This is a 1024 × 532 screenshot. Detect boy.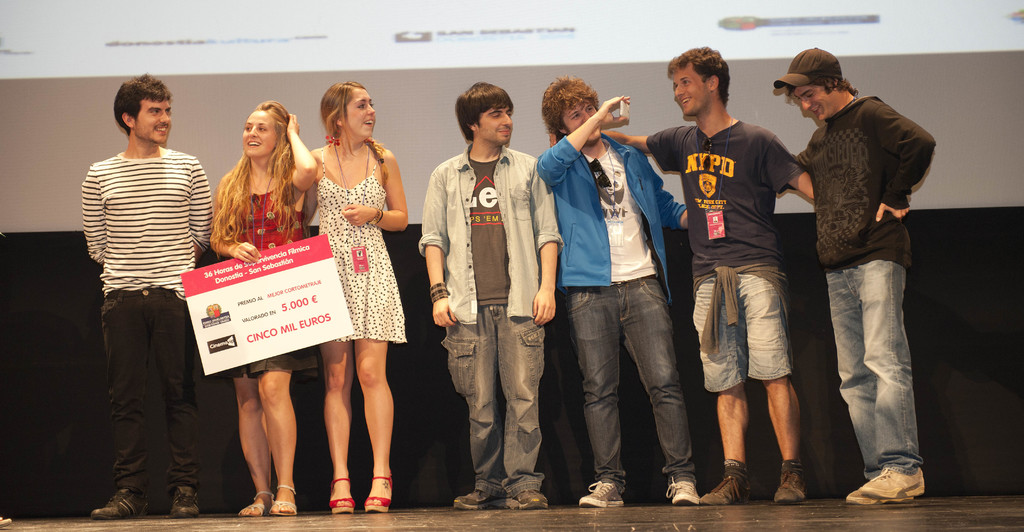
Rect(416, 97, 563, 506).
